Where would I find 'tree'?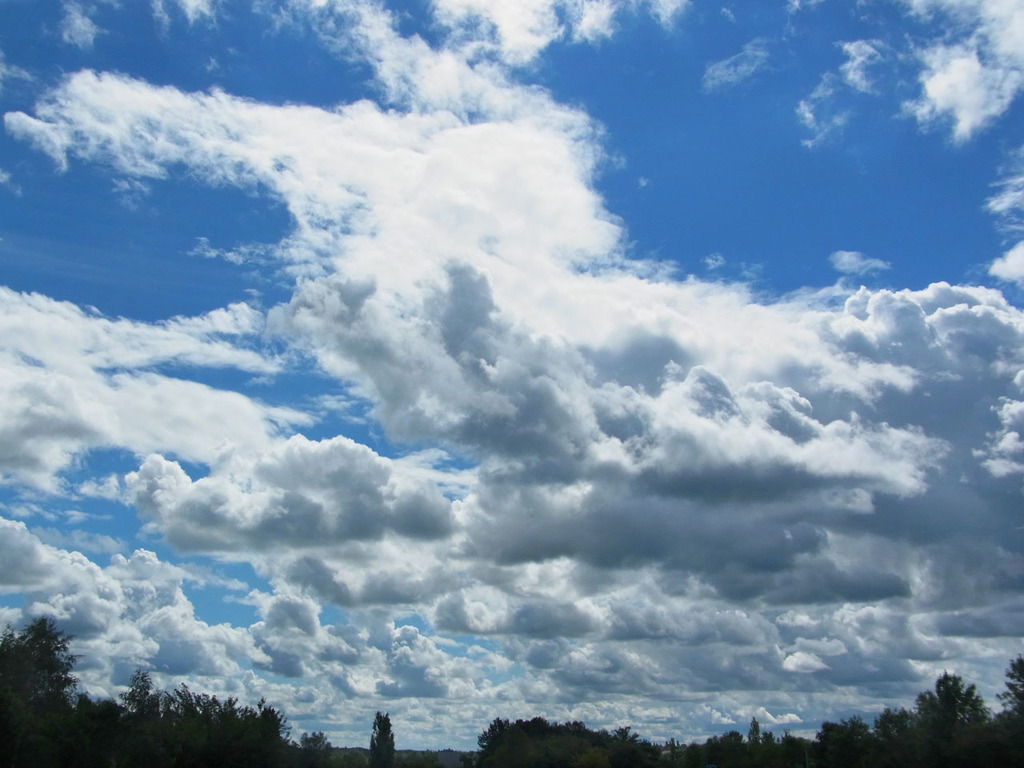
At <box>366,709,391,767</box>.
